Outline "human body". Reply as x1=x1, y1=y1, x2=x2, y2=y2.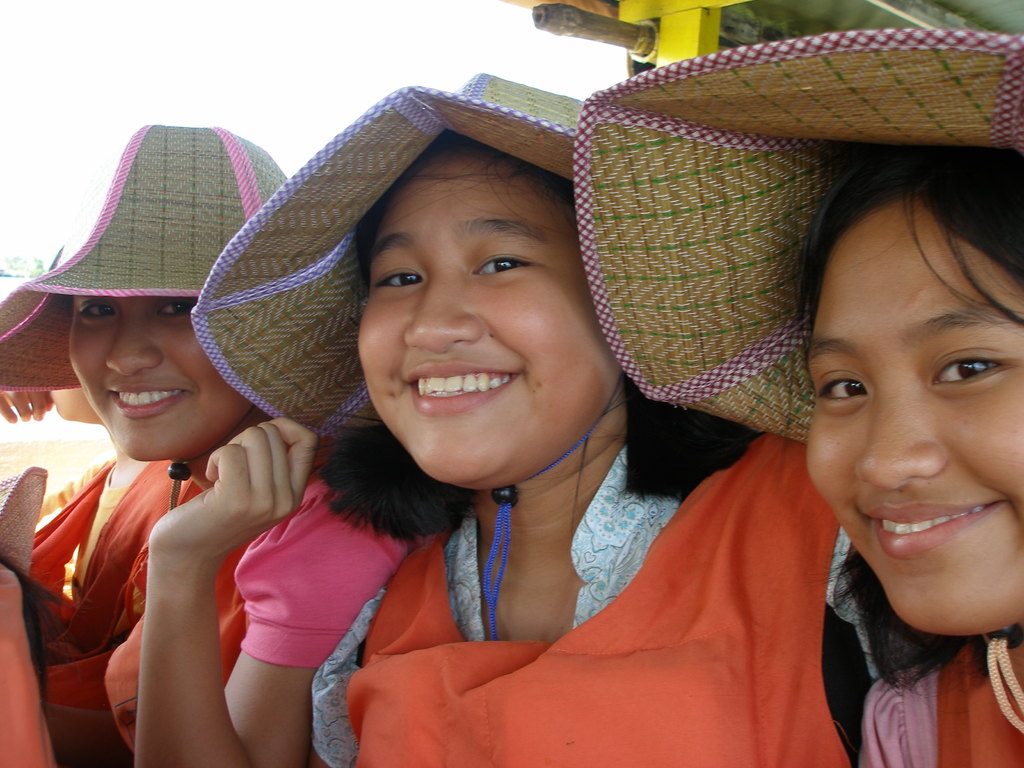
x1=857, y1=616, x2=1023, y2=767.
